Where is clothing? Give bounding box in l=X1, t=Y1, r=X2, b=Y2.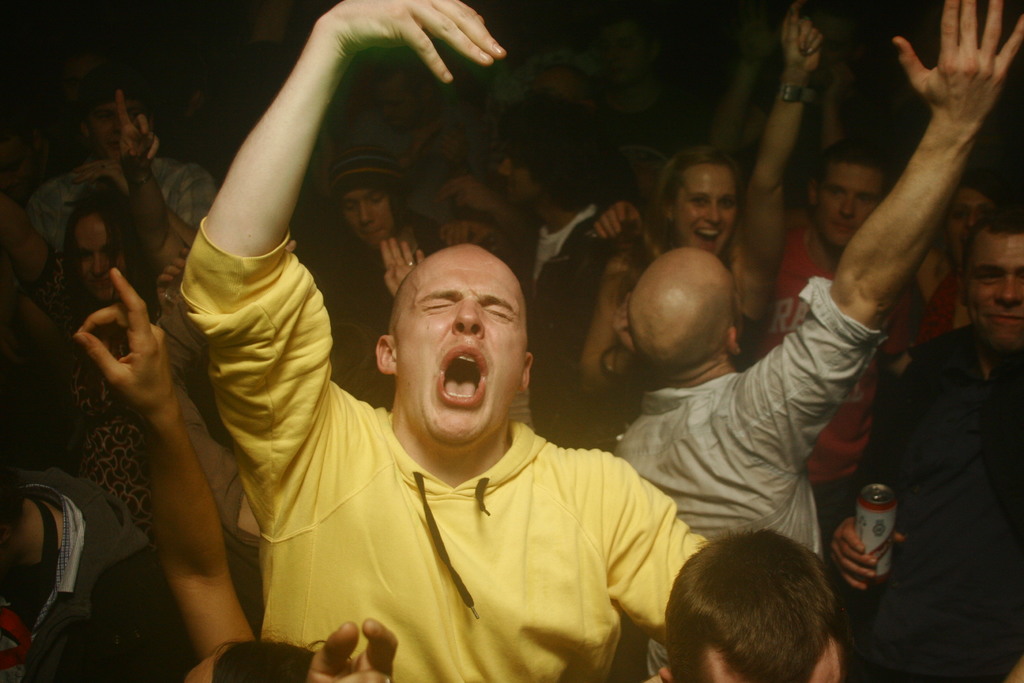
l=177, t=229, r=707, b=682.
